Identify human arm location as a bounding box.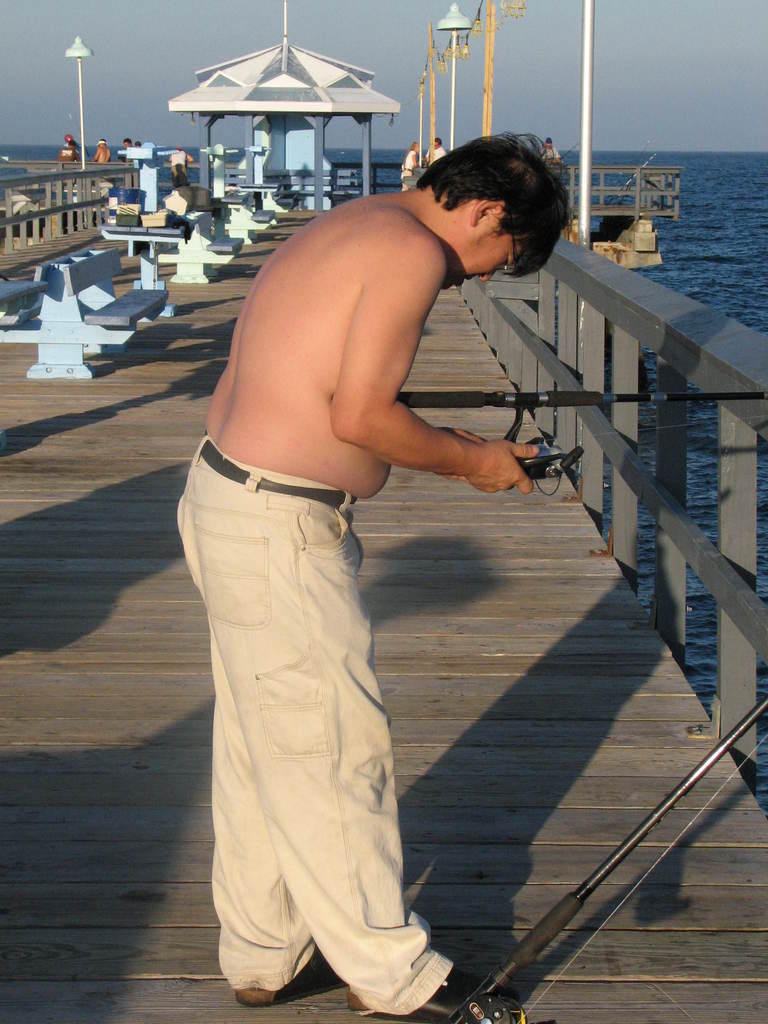
(left=333, top=259, right=503, bottom=509).
